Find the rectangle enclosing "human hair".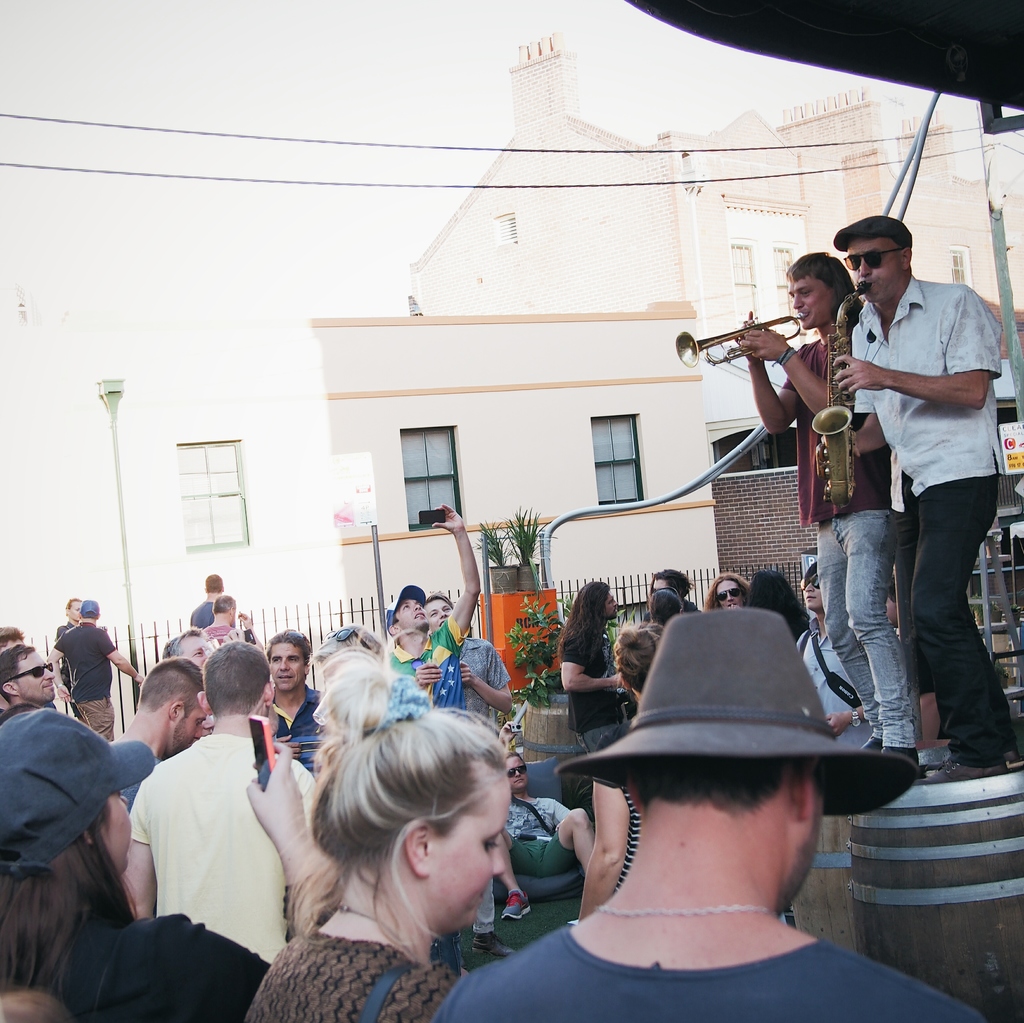
crop(391, 608, 403, 623).
